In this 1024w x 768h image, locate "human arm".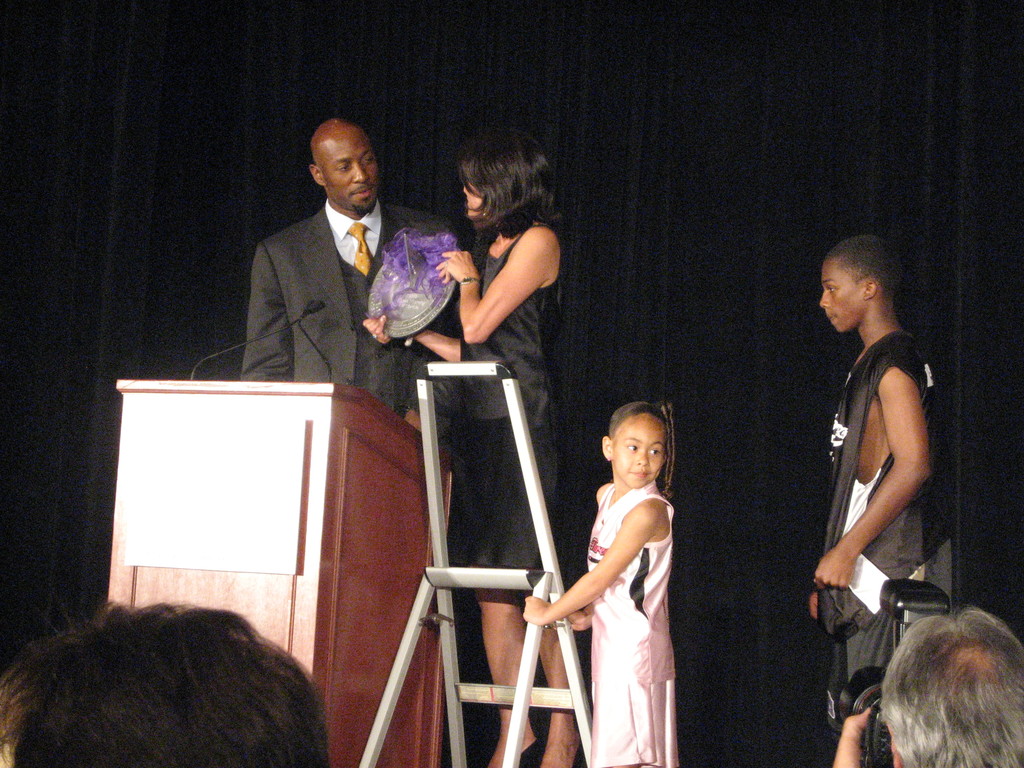
Bounding box: Rect(463, 204, 548, 367).
